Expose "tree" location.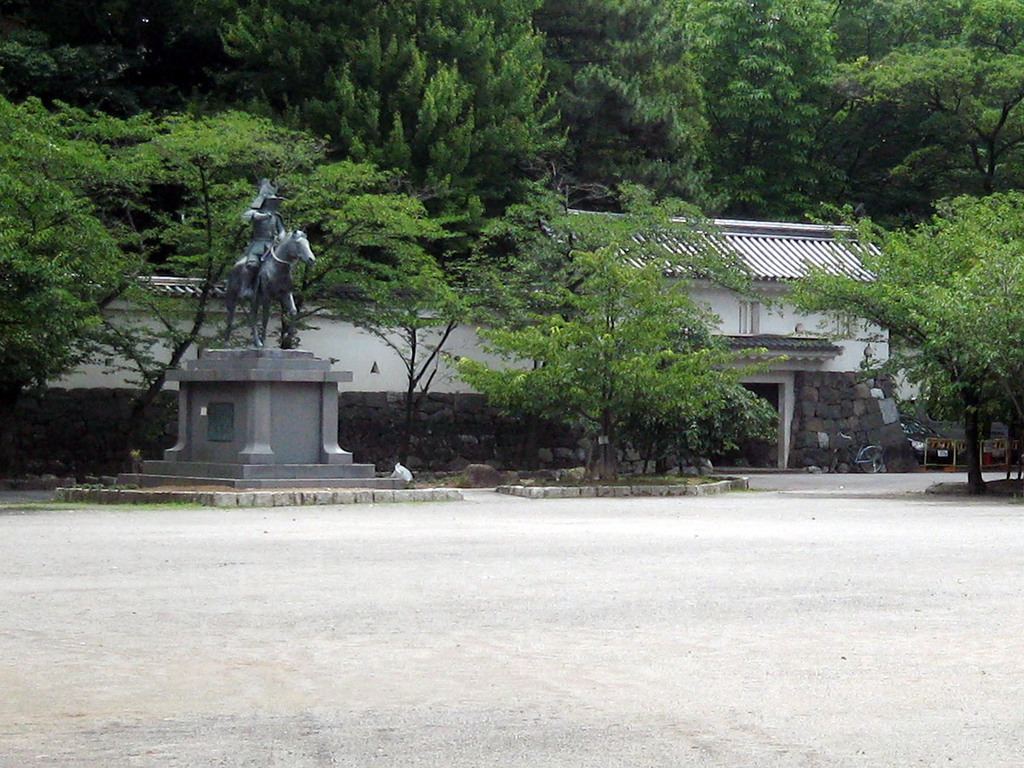
Exposed at (left=183, top=0, right=585, bottom=280).
